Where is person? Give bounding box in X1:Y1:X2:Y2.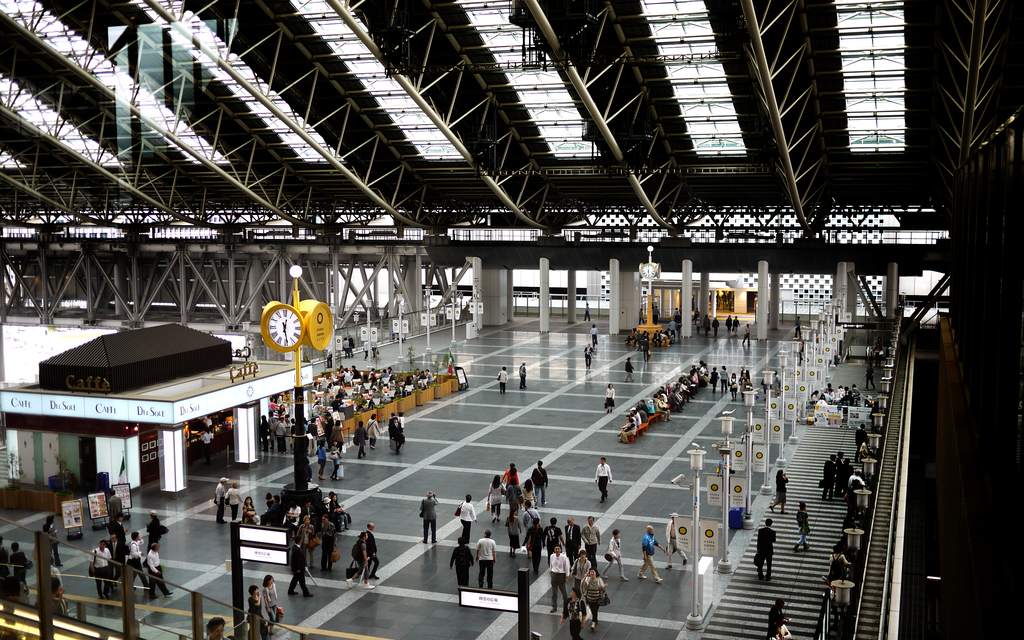
348:530:374:590.
